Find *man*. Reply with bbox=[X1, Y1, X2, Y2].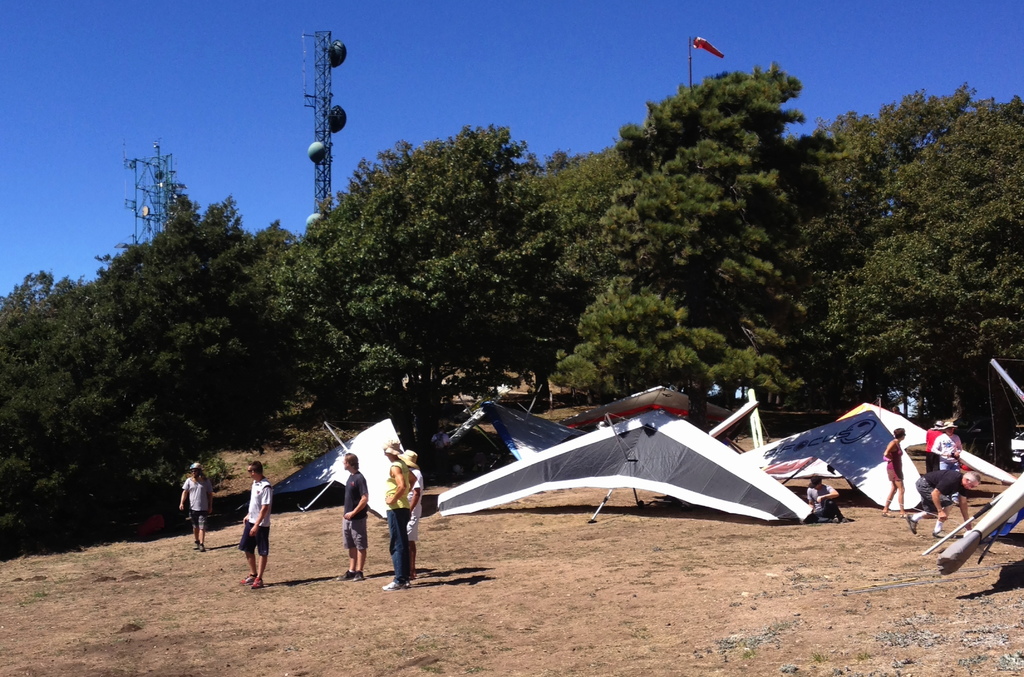
bbox=[409, 446, 426, 554].
